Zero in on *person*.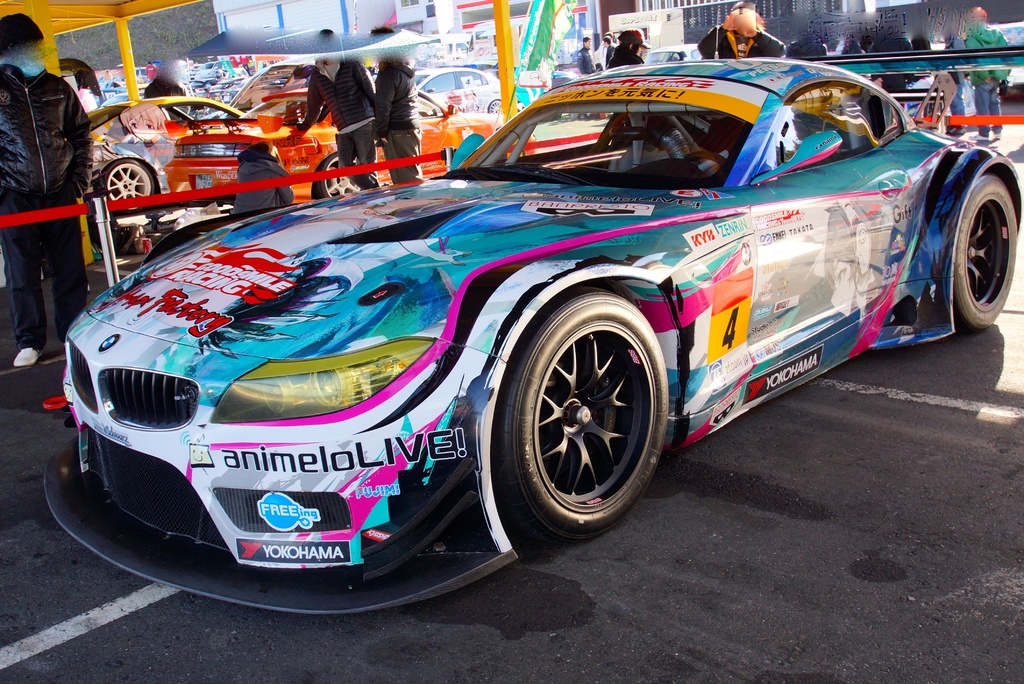
Zeroed in: rect(952, 0, 1020, 147).
